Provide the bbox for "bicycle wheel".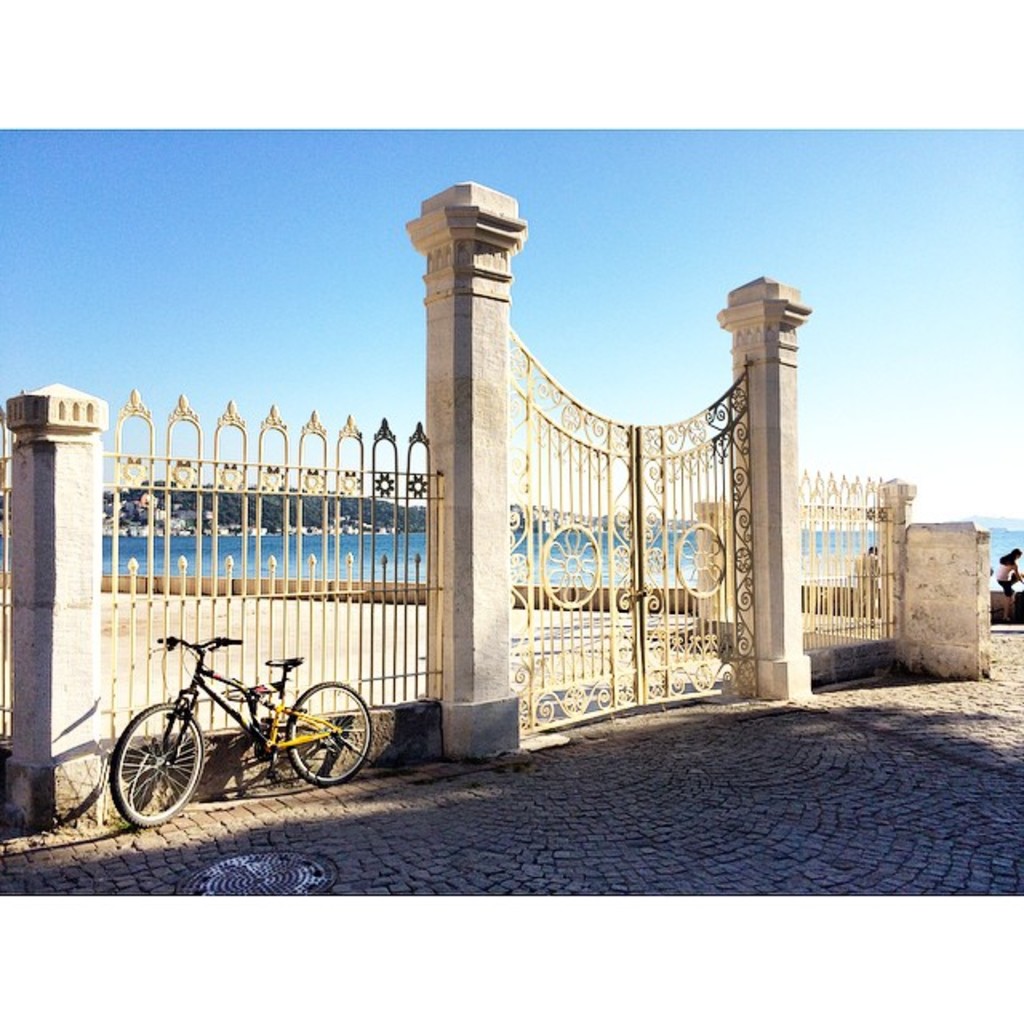
110 707 208 835.
